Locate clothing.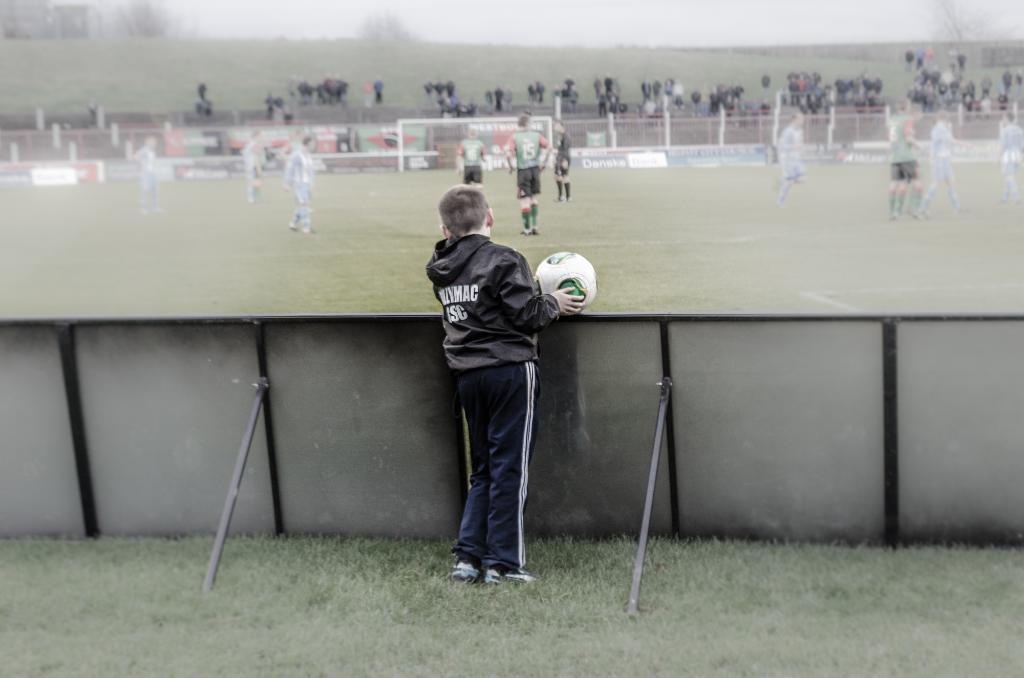
Bounding box: pyautogui.locateOnScreen(511, 109, 536, 203).
